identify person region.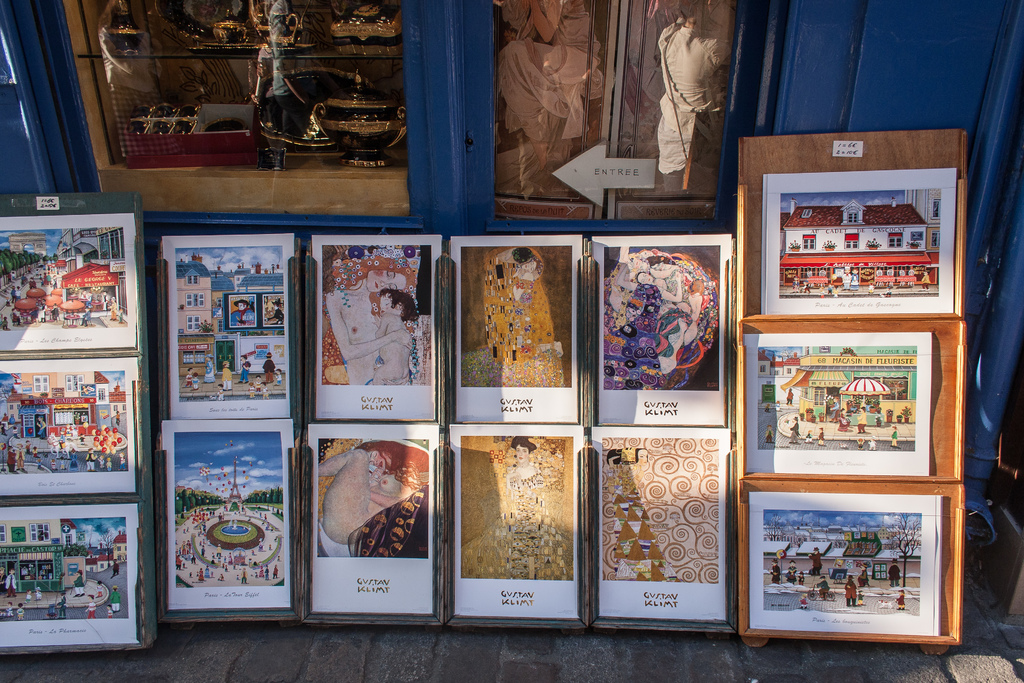
Region: 324/254/416/386.
